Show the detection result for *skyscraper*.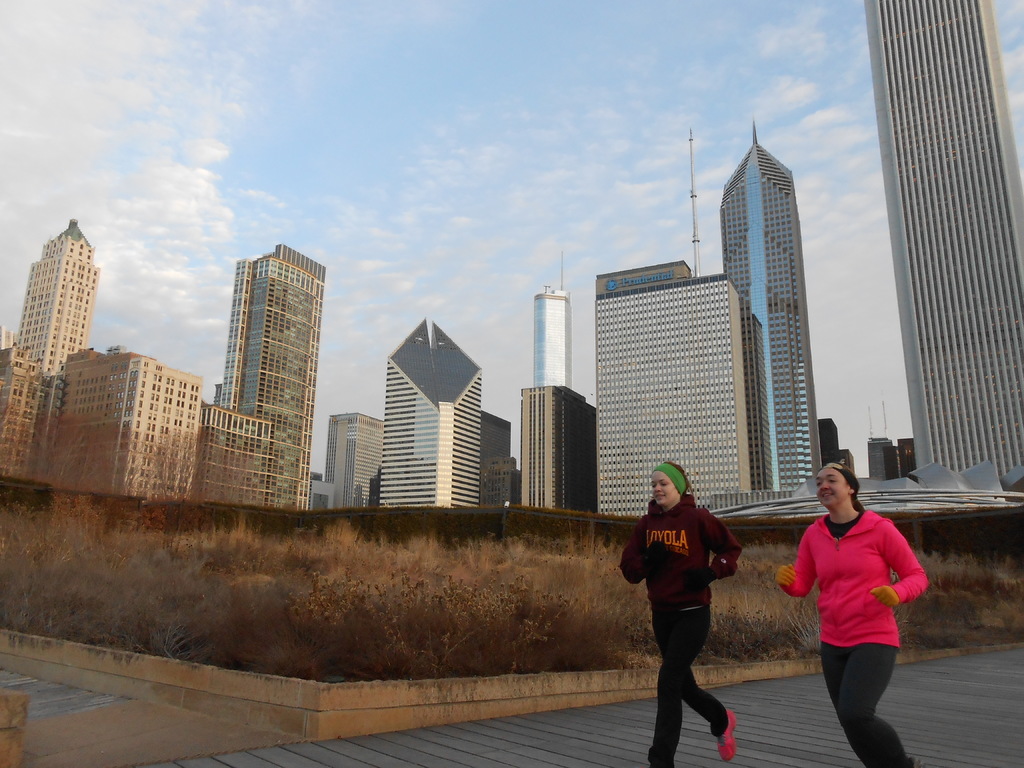
l=17, t=214, r=95, b=377.
